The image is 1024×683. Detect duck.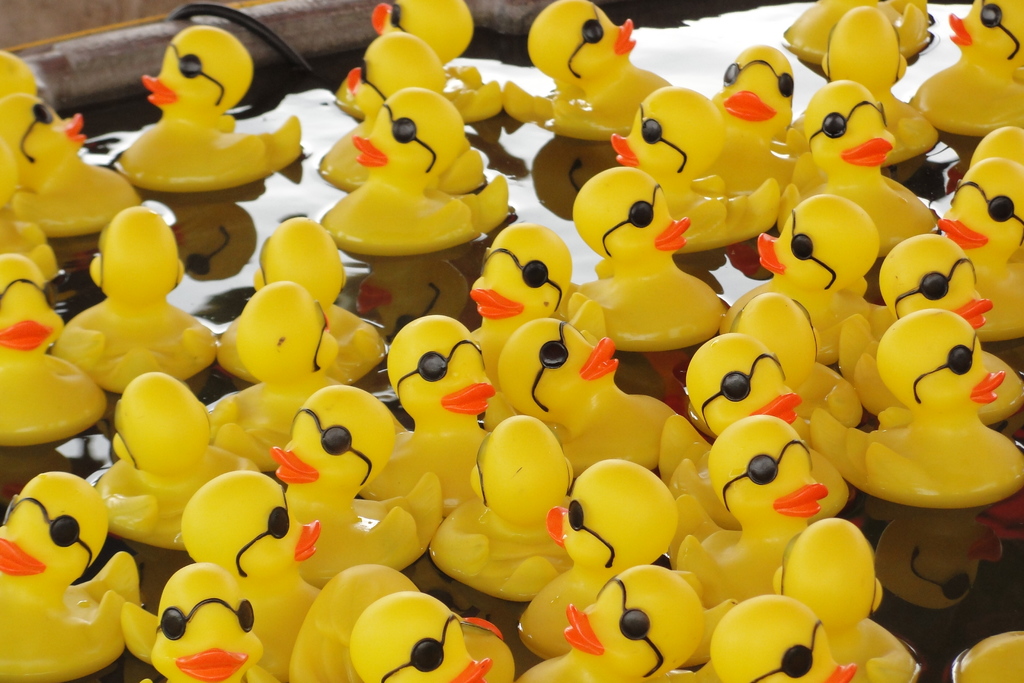
Detection: 0/251/111/459.
